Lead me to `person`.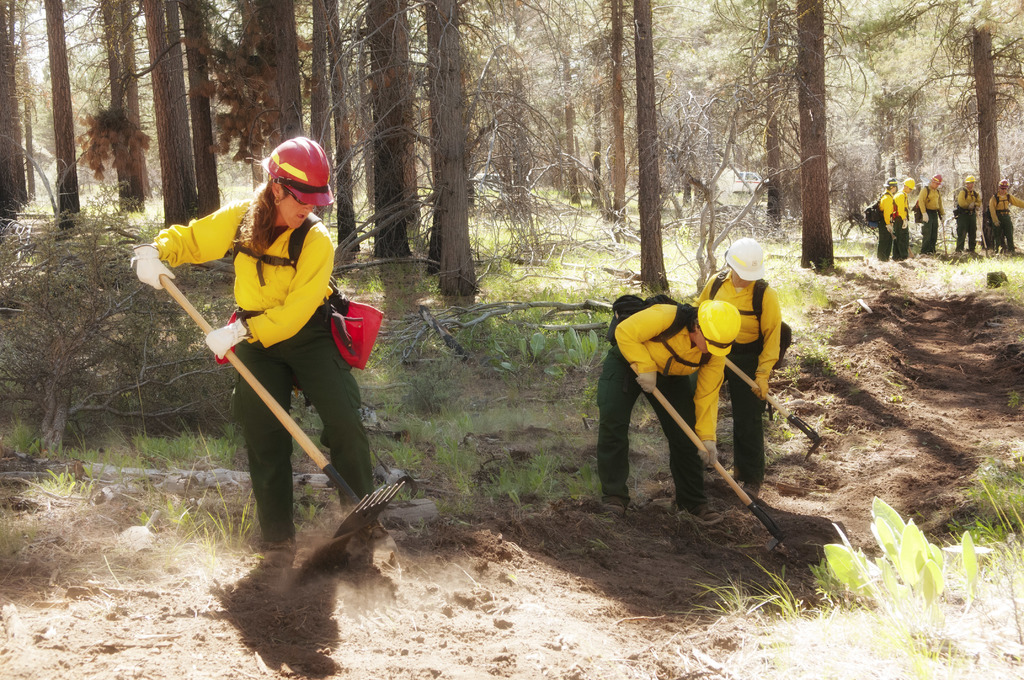
Lead to left=689, top=238, right=789, bottom=503.
